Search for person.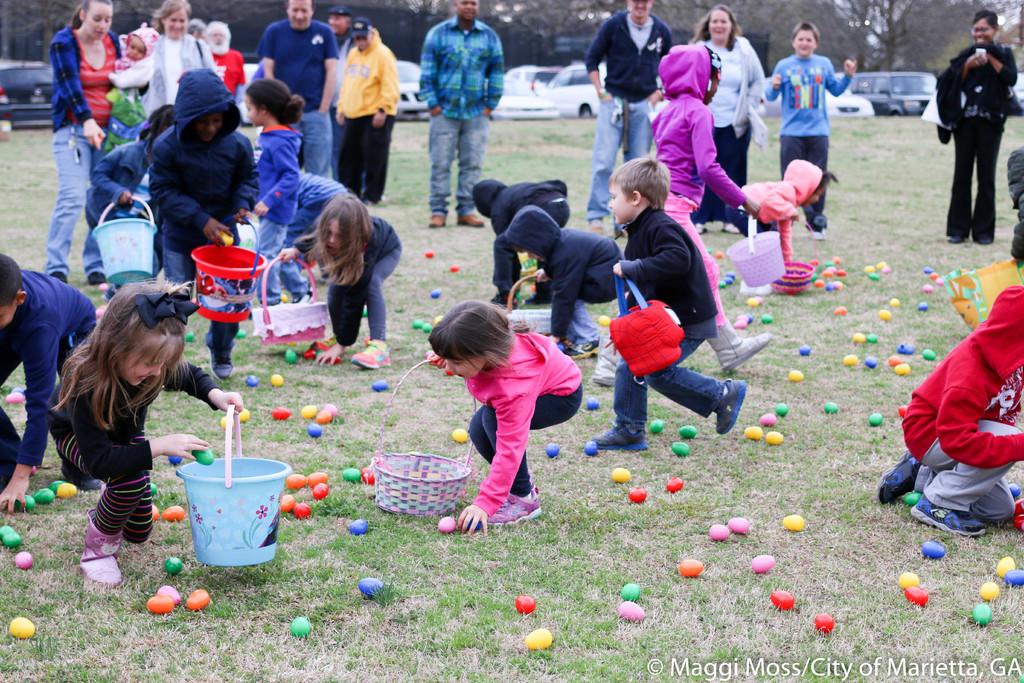
Found at 84, 104, 174, 301.
